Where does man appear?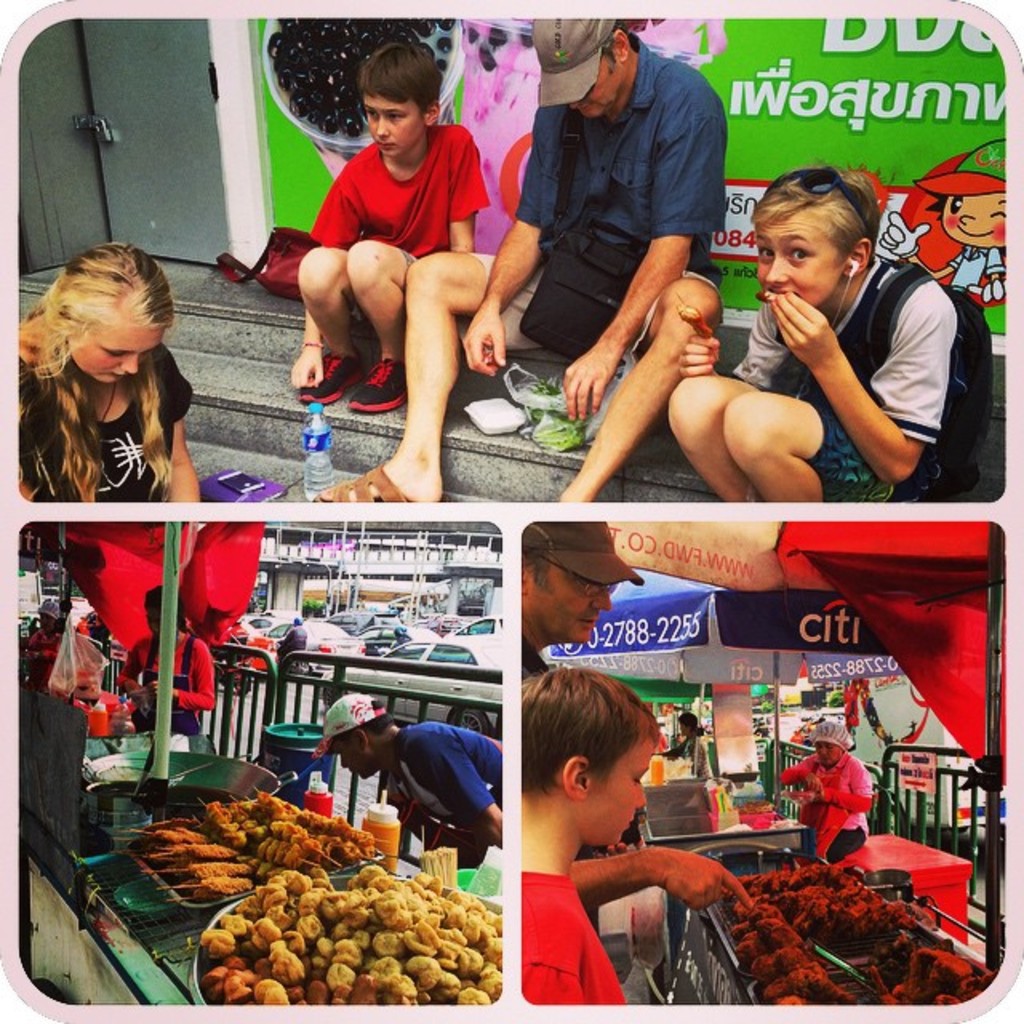
Appears at rect(309, 685, 504, 870).
